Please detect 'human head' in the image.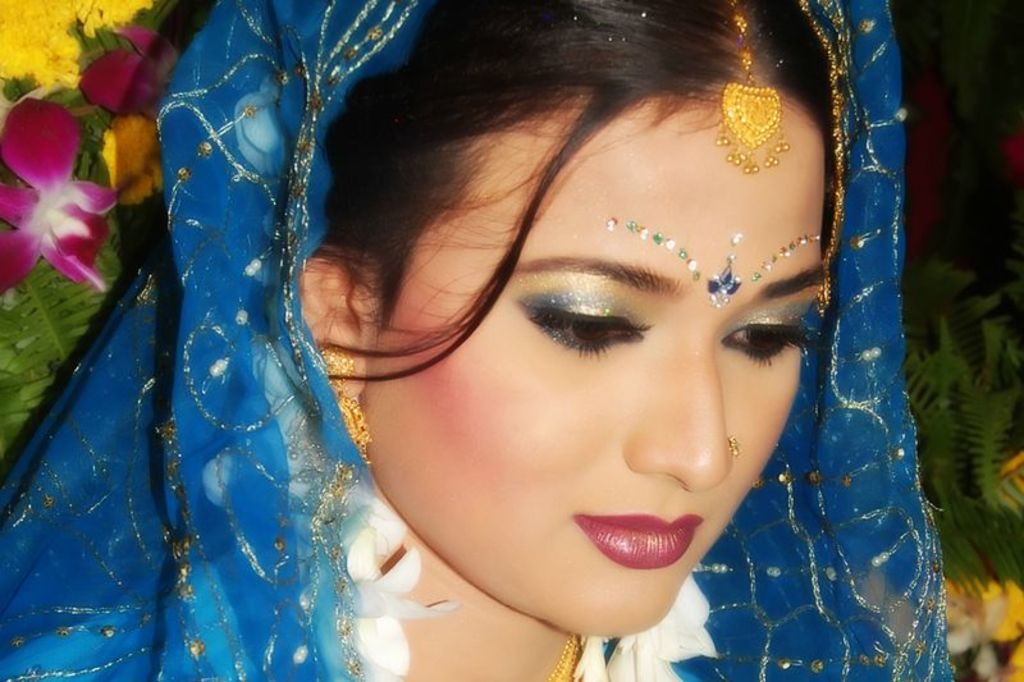
select_region(178, 22, 869, 622).
